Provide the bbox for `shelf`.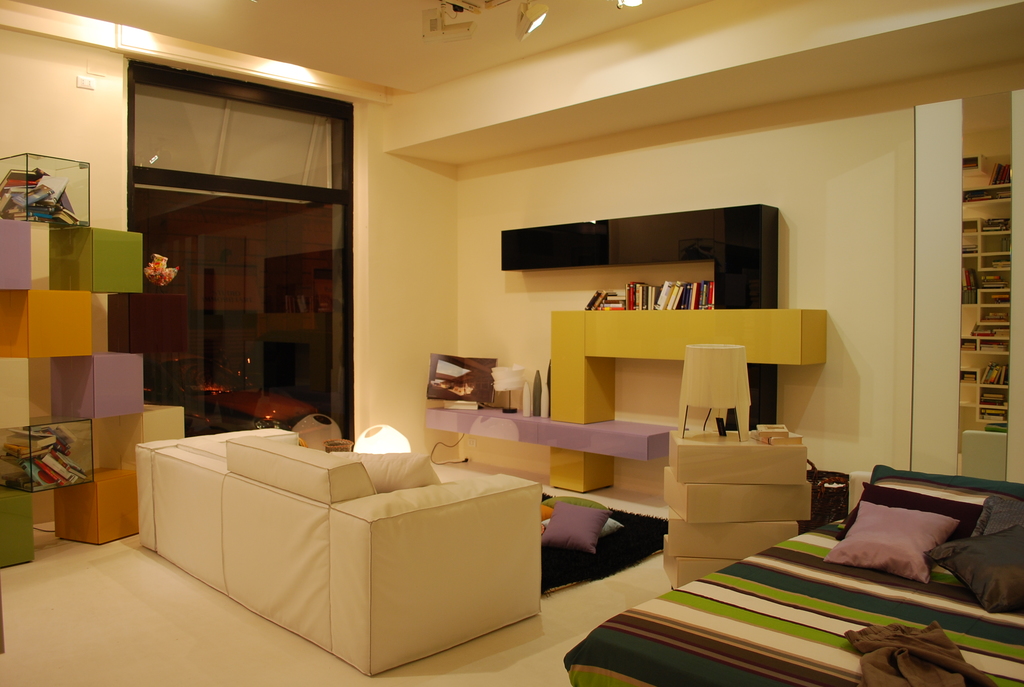
region(426, 220, 842, 562).
